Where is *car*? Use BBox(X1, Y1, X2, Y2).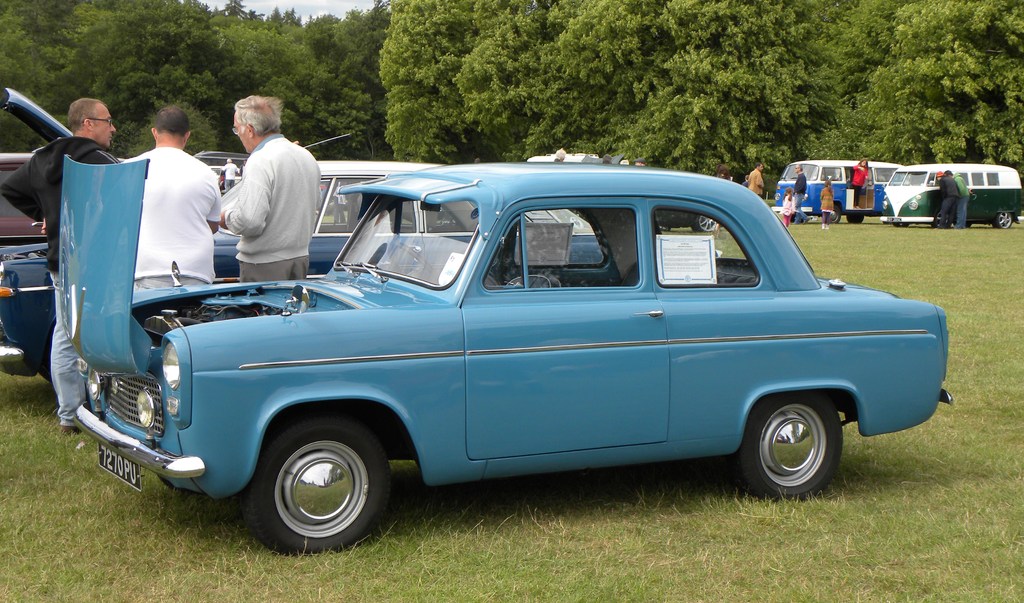
BBox(0, 84, 609, 379).
